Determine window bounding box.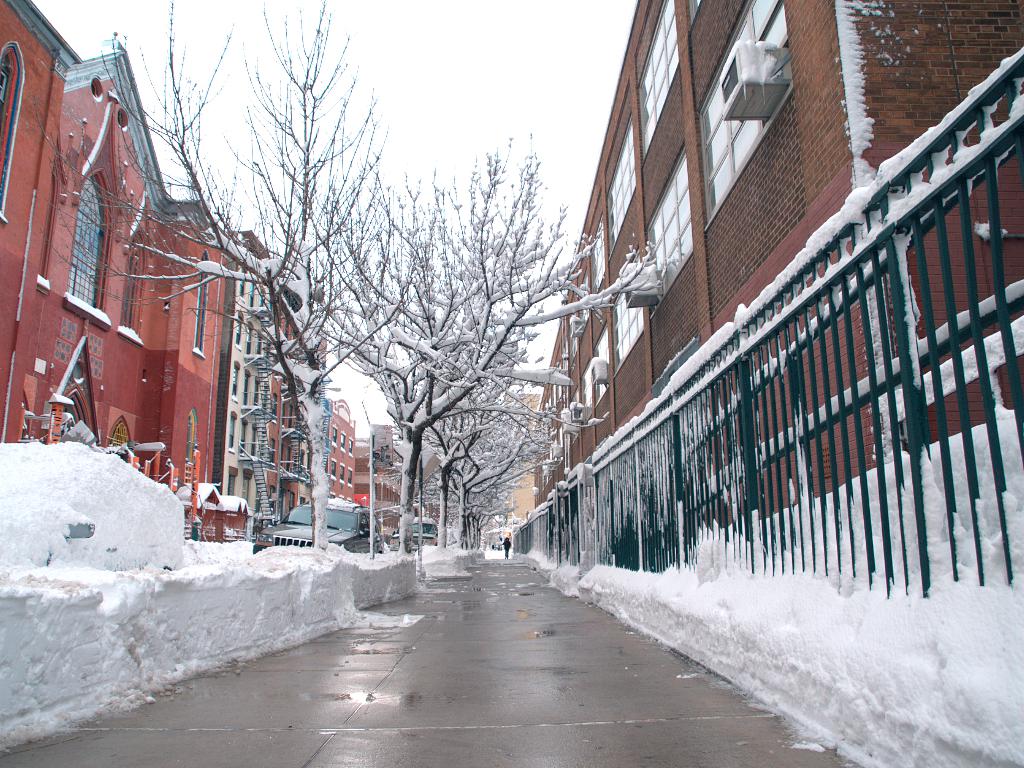
Determined: bbox=(255, 338, 260, 359).
